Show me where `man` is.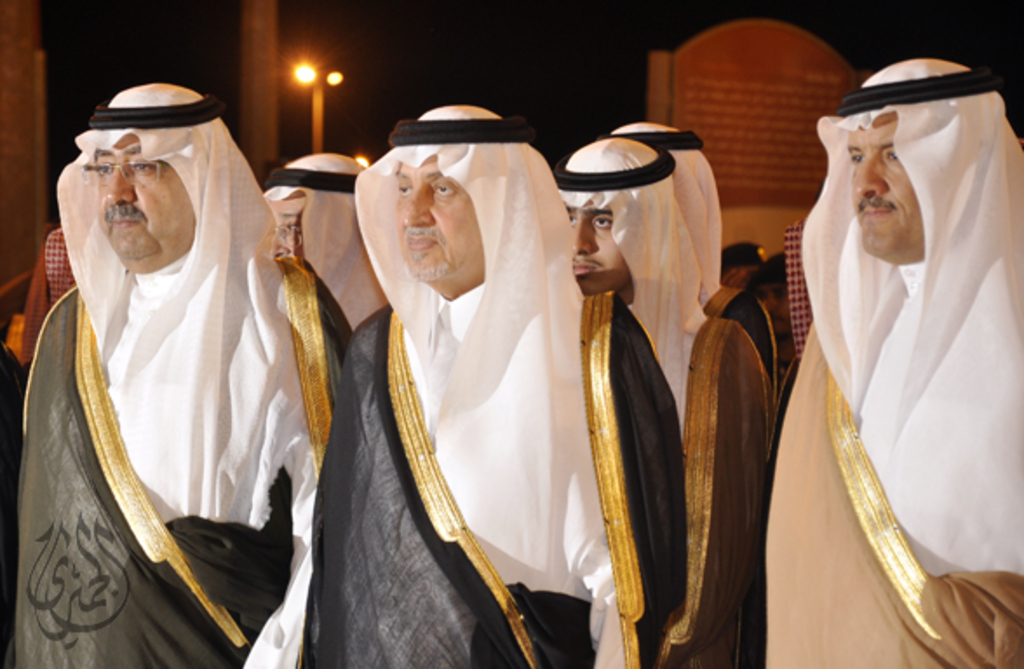
`man` is at left=293, top=99, right=688, bottom=667.
